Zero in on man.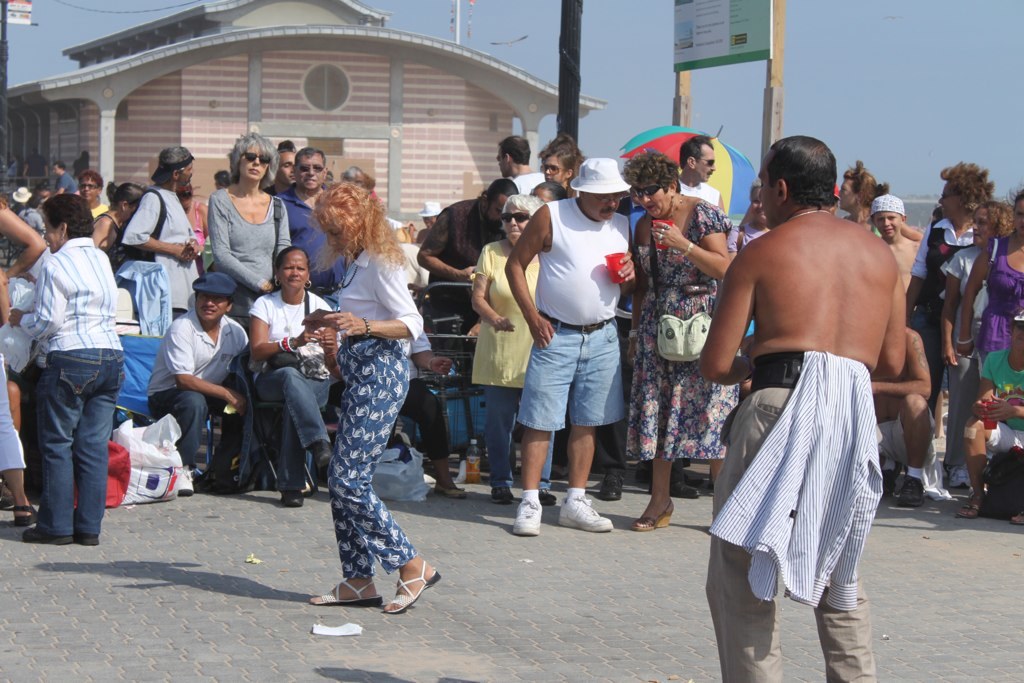
Zeroed in: rect(496, 132, 550, 193).
